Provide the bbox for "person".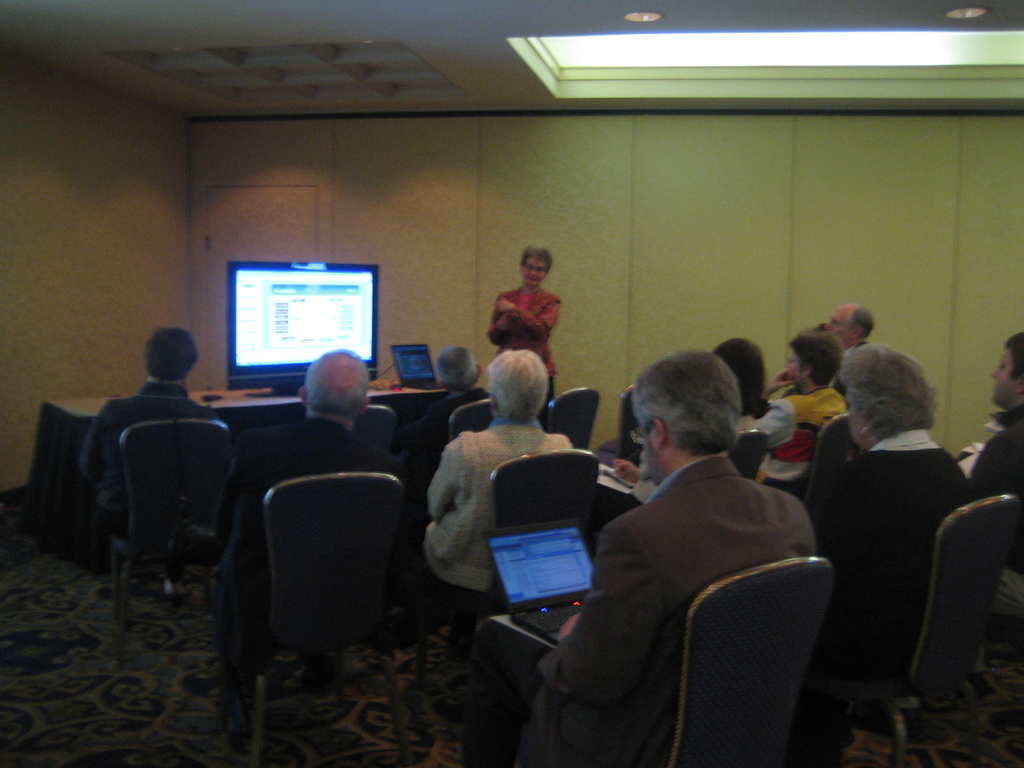
376, 352, 570, 621.
